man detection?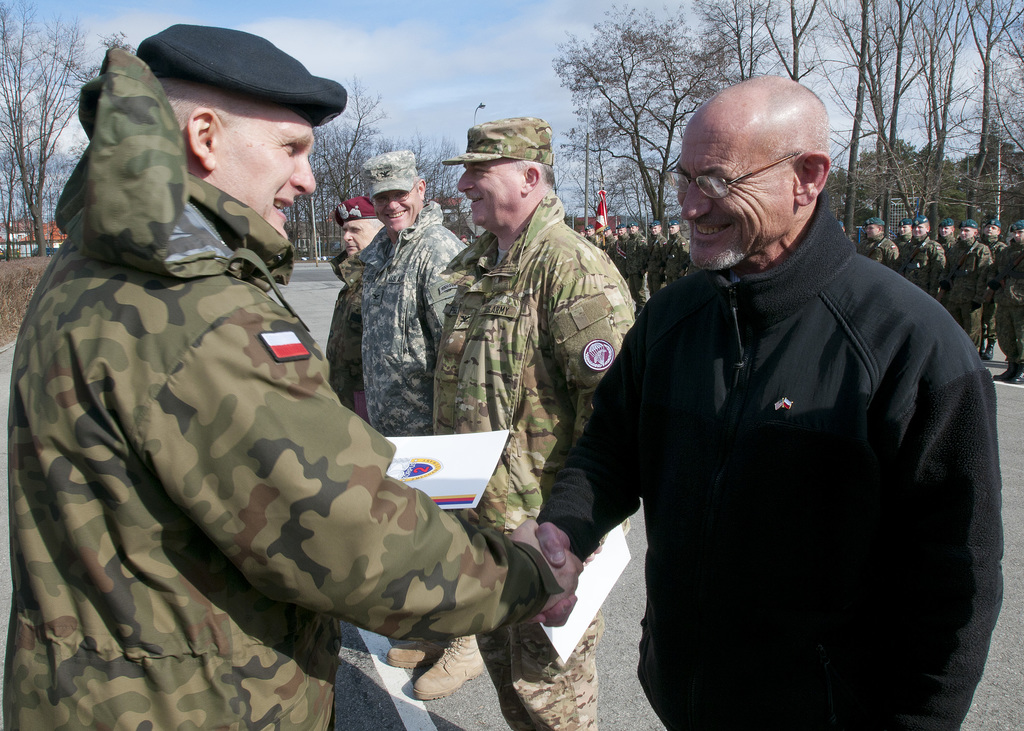
box=[859, 217, 899, 273]
